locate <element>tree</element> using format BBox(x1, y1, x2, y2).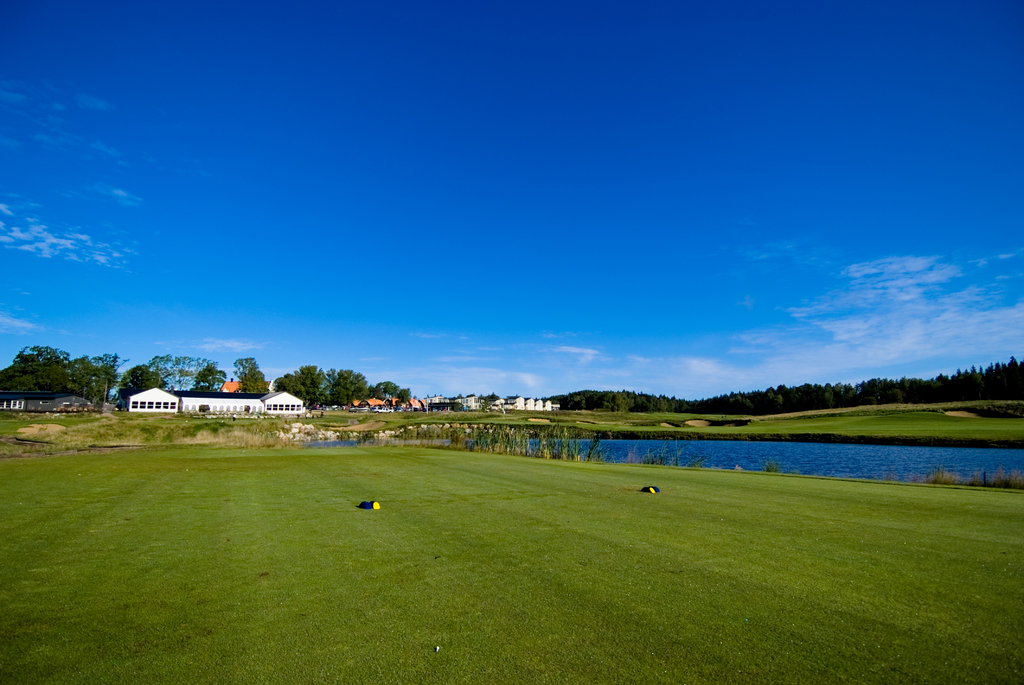
BBox(0, 341, 129, 402).
